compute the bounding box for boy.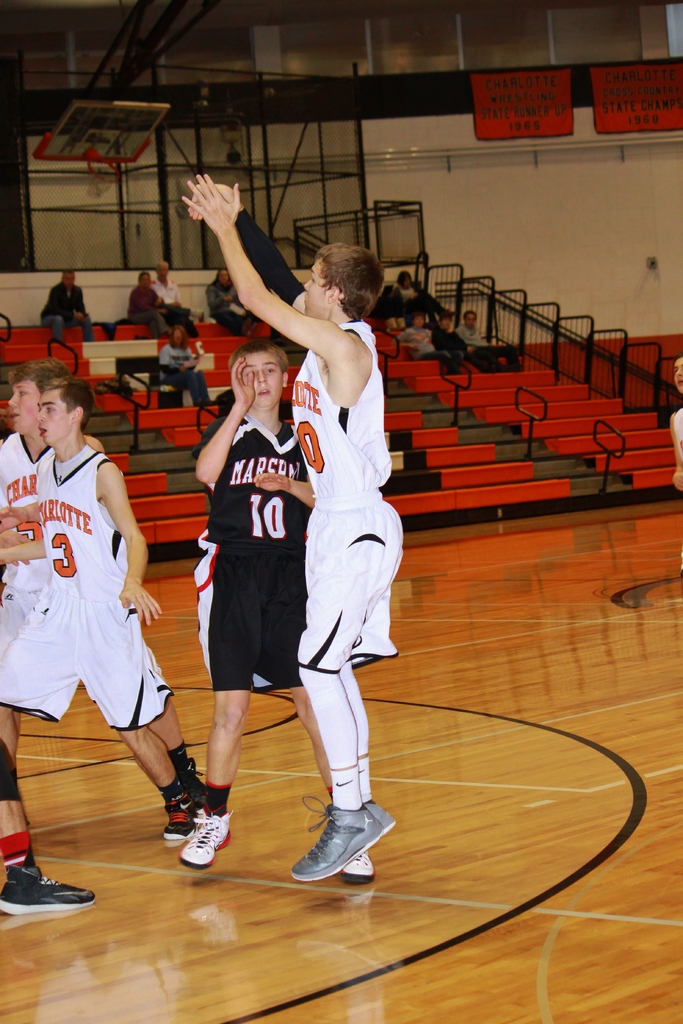
182:175:404:879.
